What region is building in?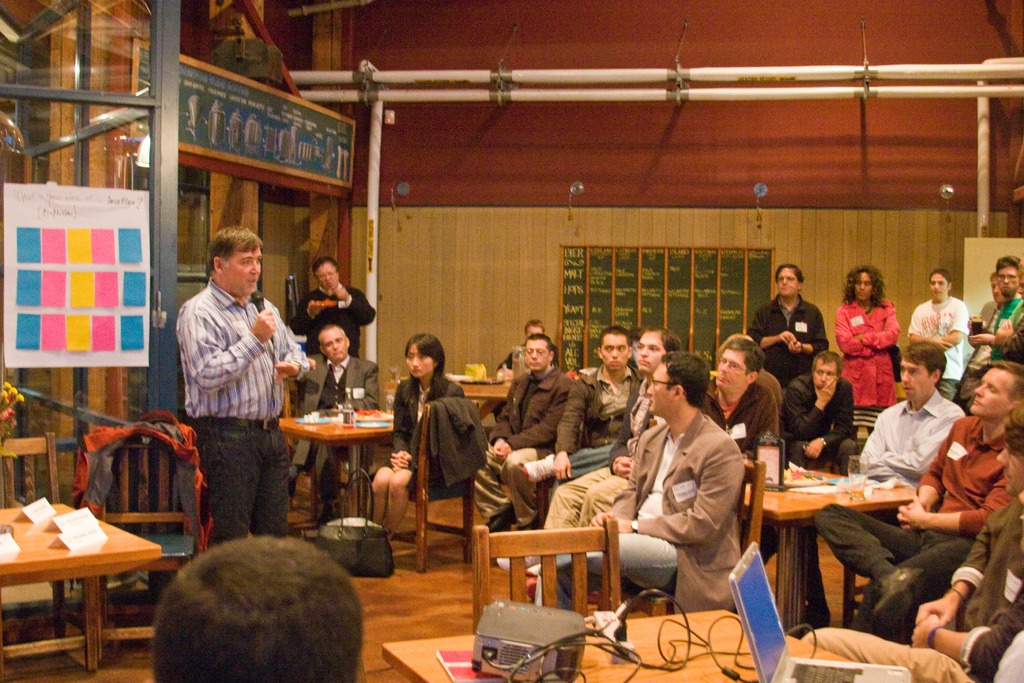
pyautogui.locateOnScreen(0, 0, 1023, 682).
